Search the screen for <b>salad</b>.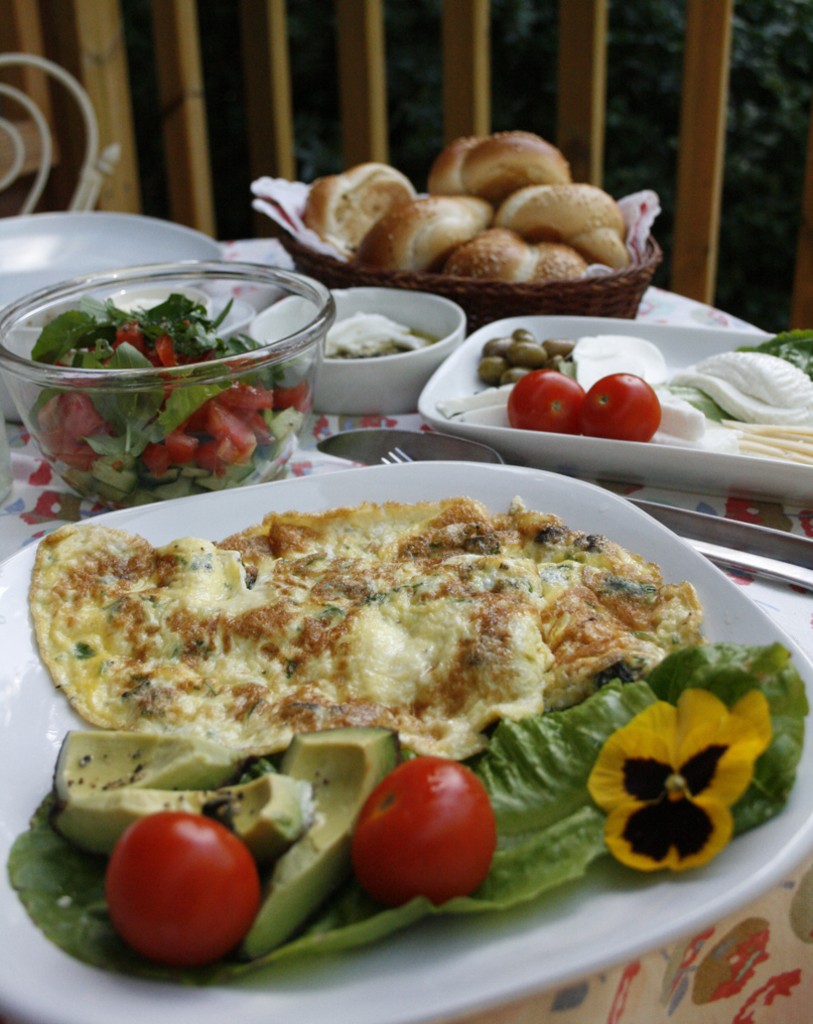
Found at bbox=(5, 288, 327, 495).
